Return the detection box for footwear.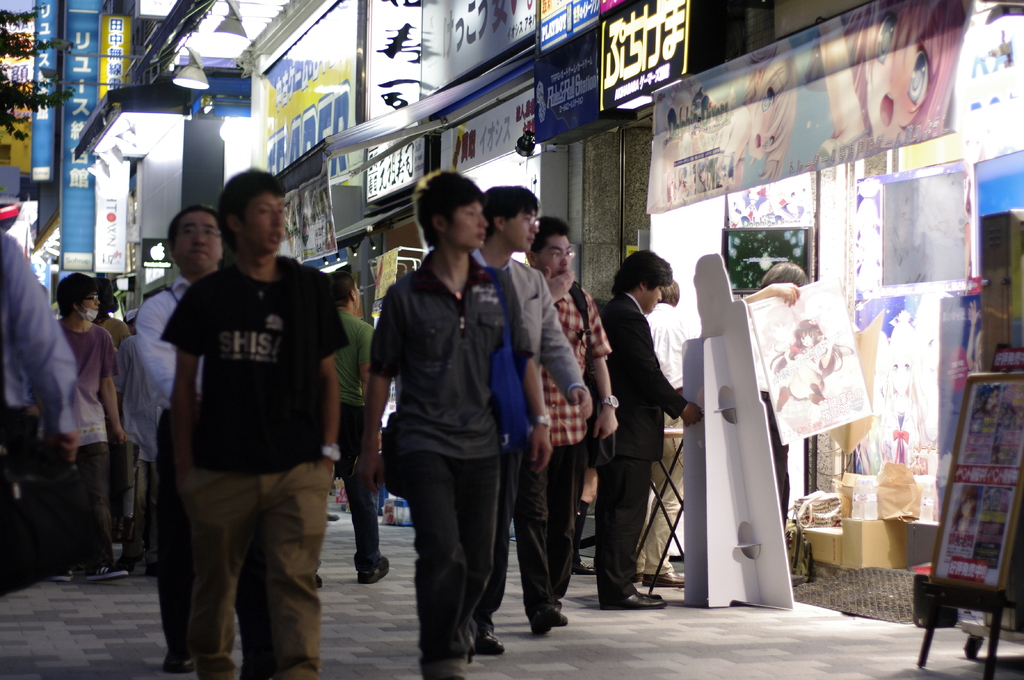
(x1=547, y1=599, x2=570, y2=629).
